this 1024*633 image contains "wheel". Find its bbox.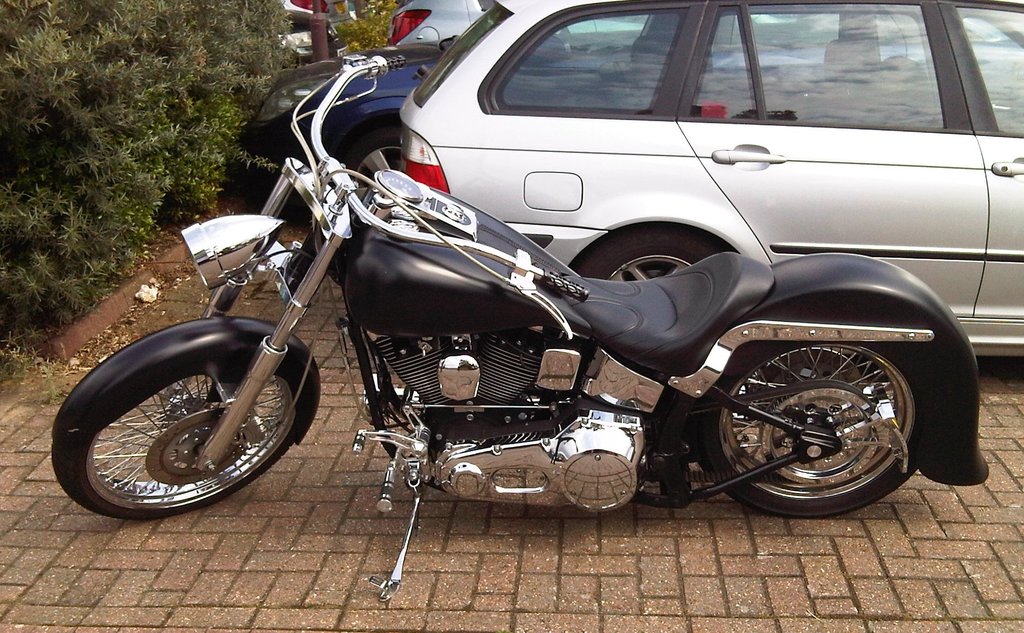
[left=568, top=226, right=723, bottom=287].
